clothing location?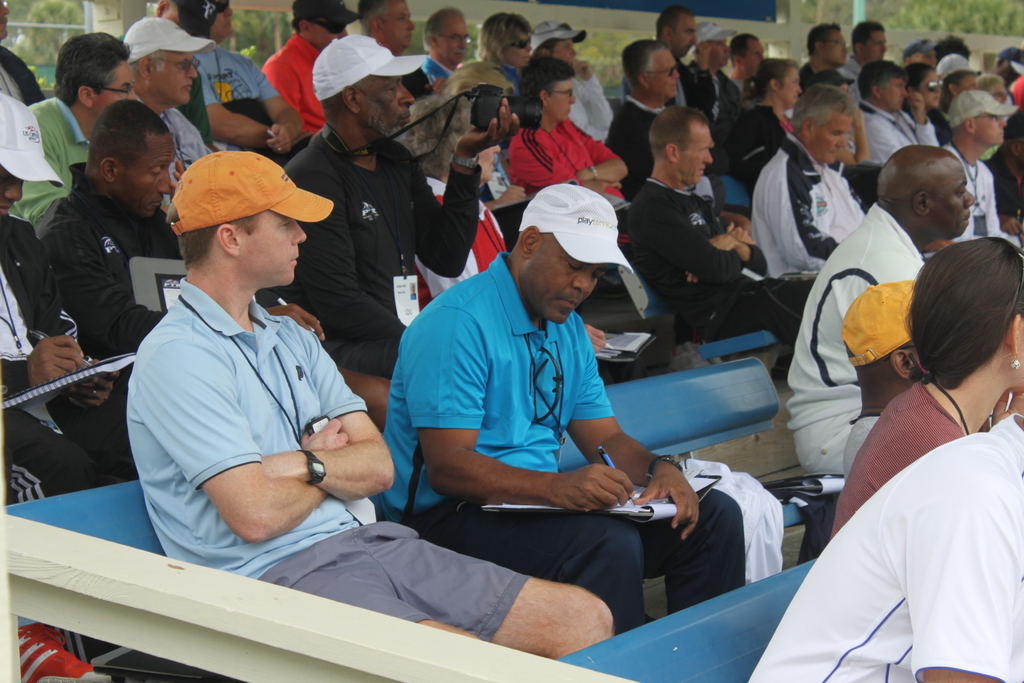
detection(783, 203, 924, 477)
